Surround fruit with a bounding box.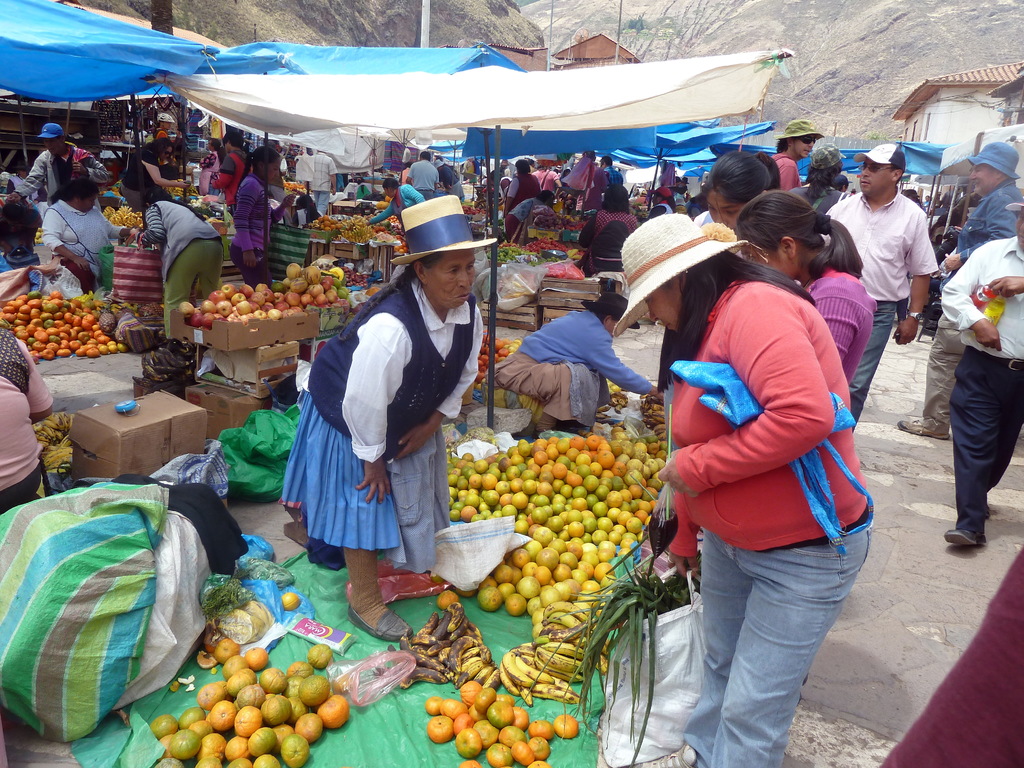
(x1=435, y1=588, x2=460, y2=611).
